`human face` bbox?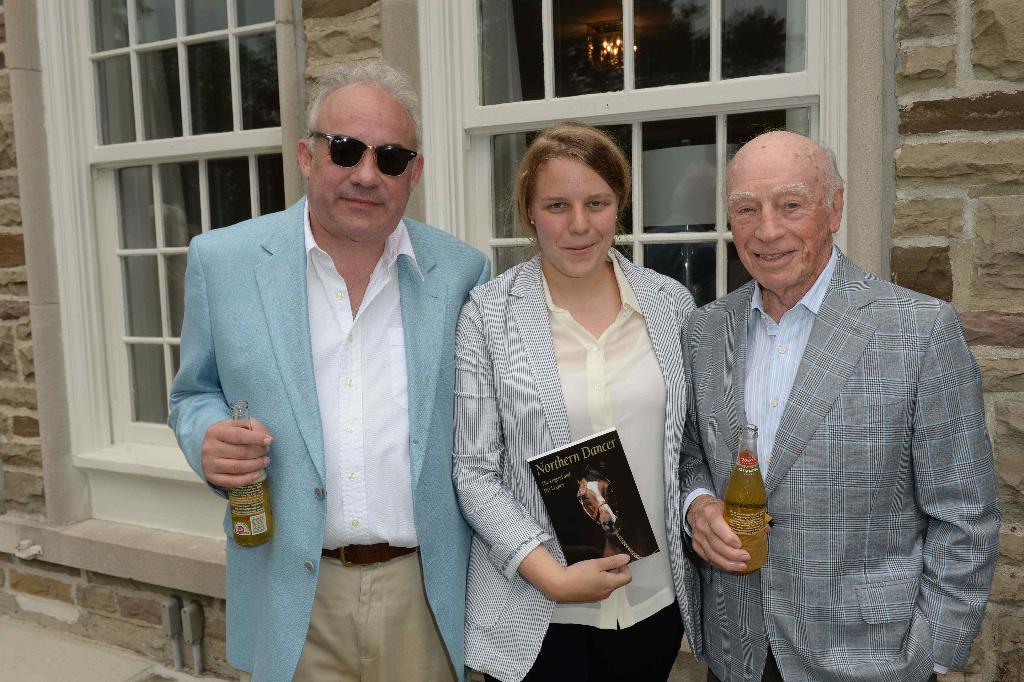
bbox=(528, 158, 618, 279)
